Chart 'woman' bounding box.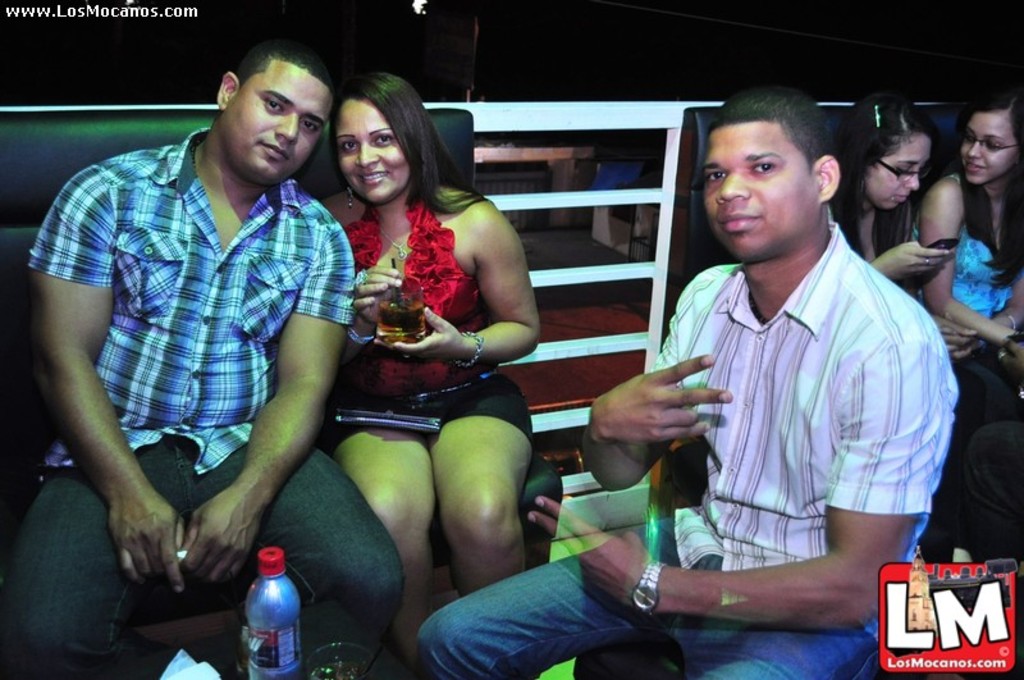
Charted: pyautogui.locateOnScreen(315, 70, 545, 666).
